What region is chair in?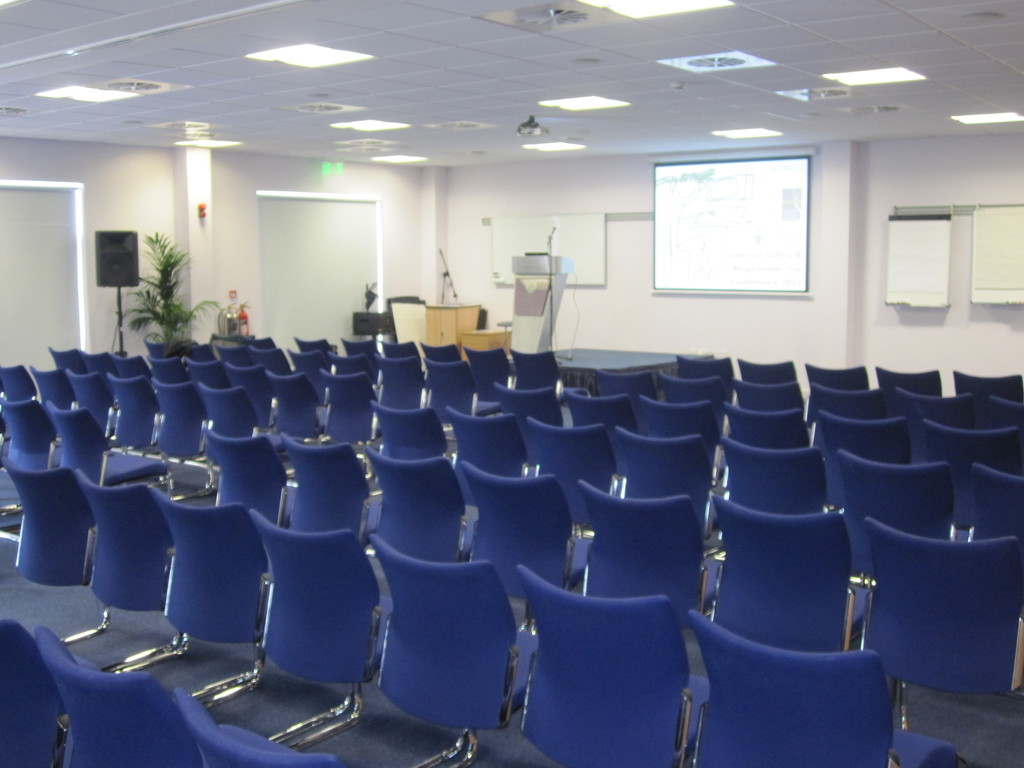
rect(673, 351, 732, 402).
